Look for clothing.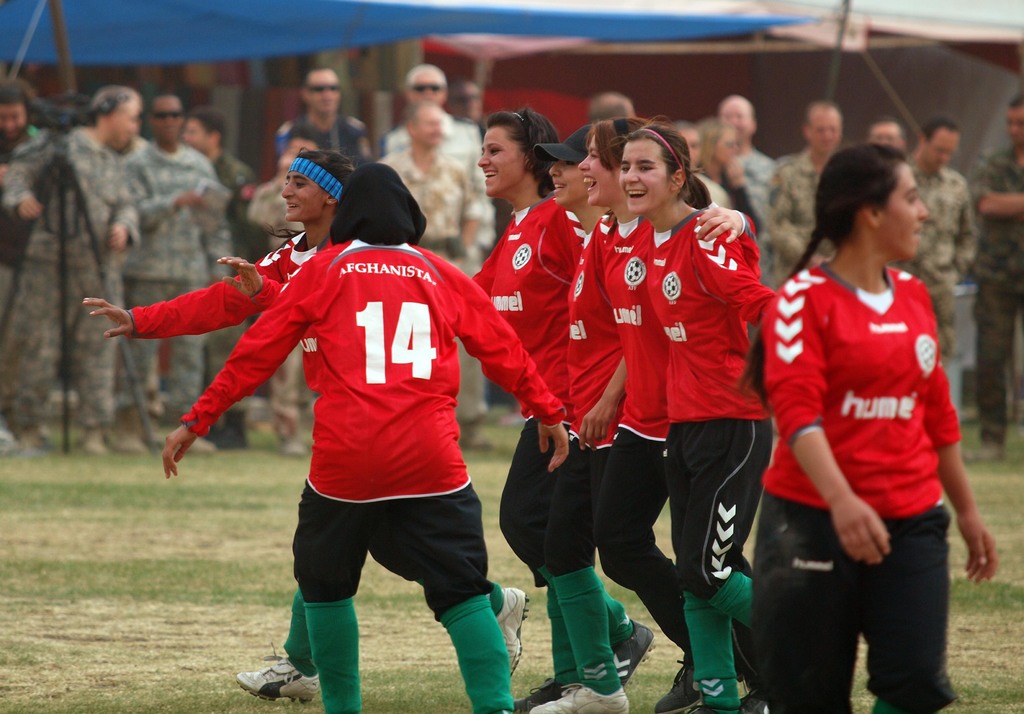
Found: [left=8, top=115, right=137, bottom=430].
